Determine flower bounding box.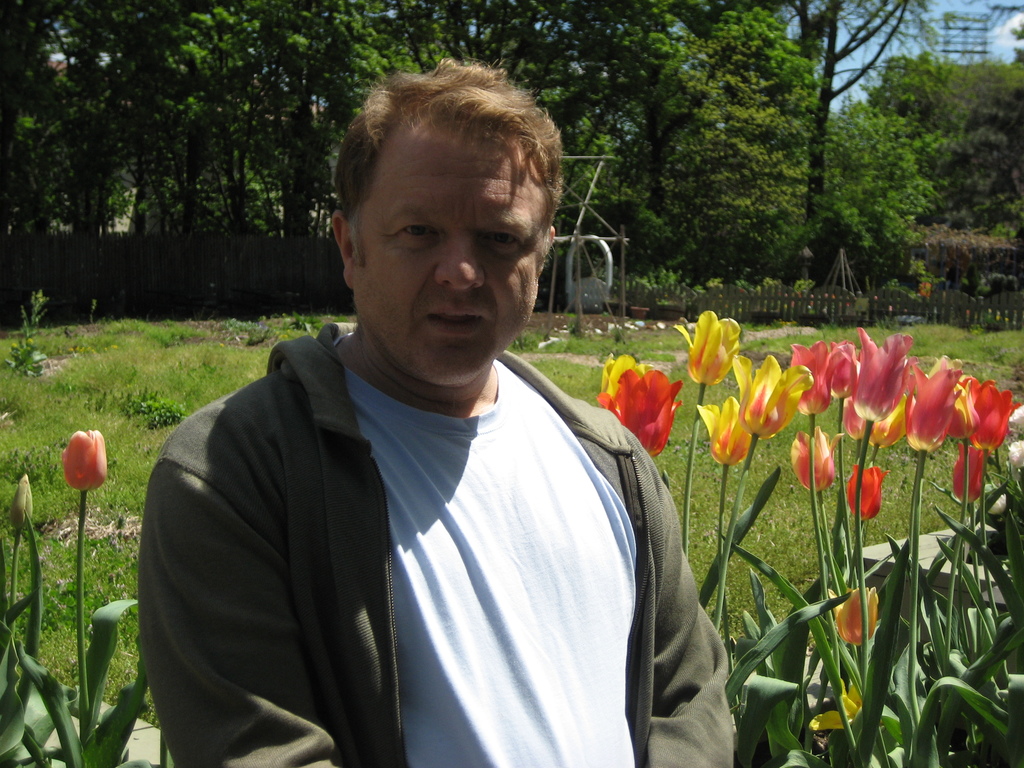
Determined: [left=950, top=437, right=984, bottom=504].
